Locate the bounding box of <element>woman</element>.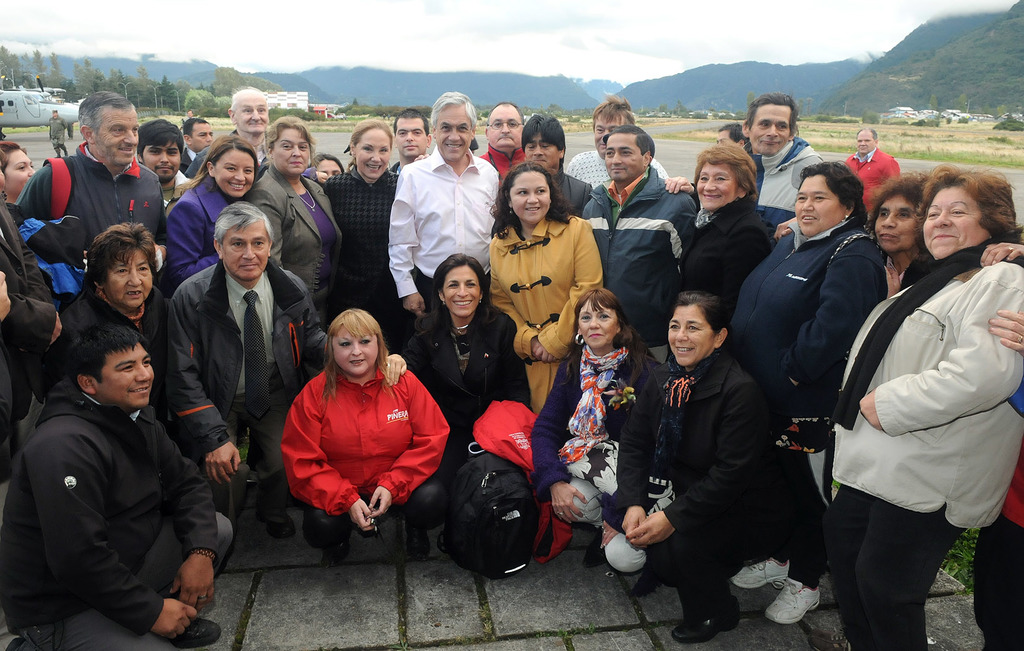
Bounding box: pyautogui.locateOnScreen(161, 130, 264, 301).
